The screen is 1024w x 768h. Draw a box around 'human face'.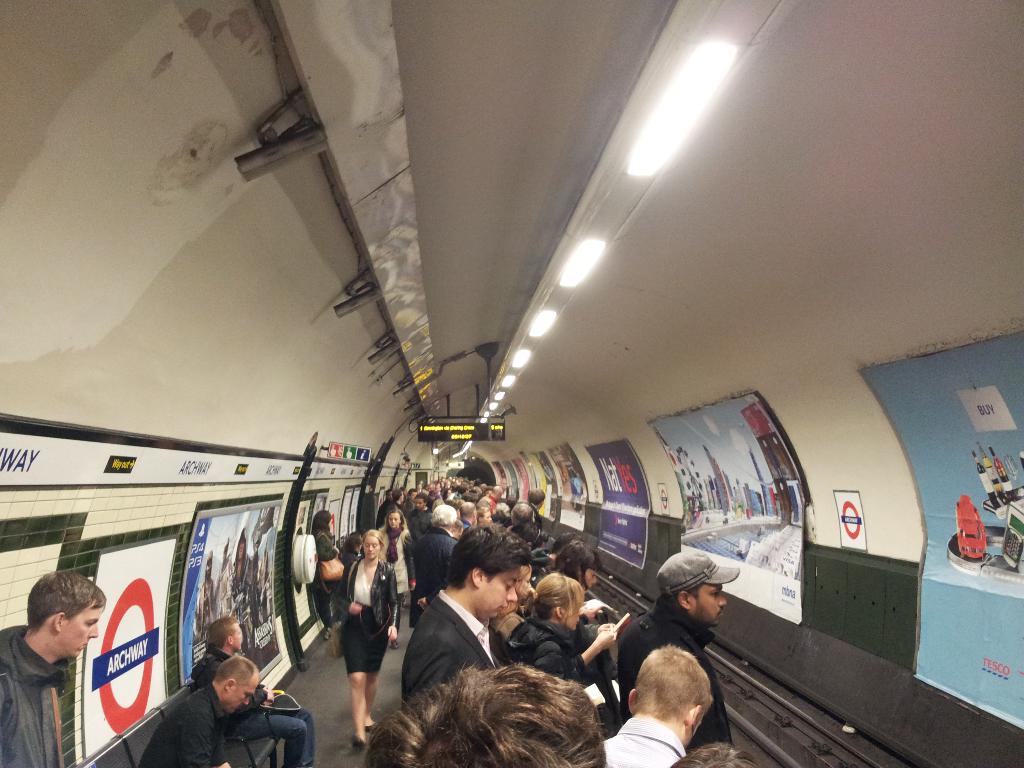
235/680/259/715.
